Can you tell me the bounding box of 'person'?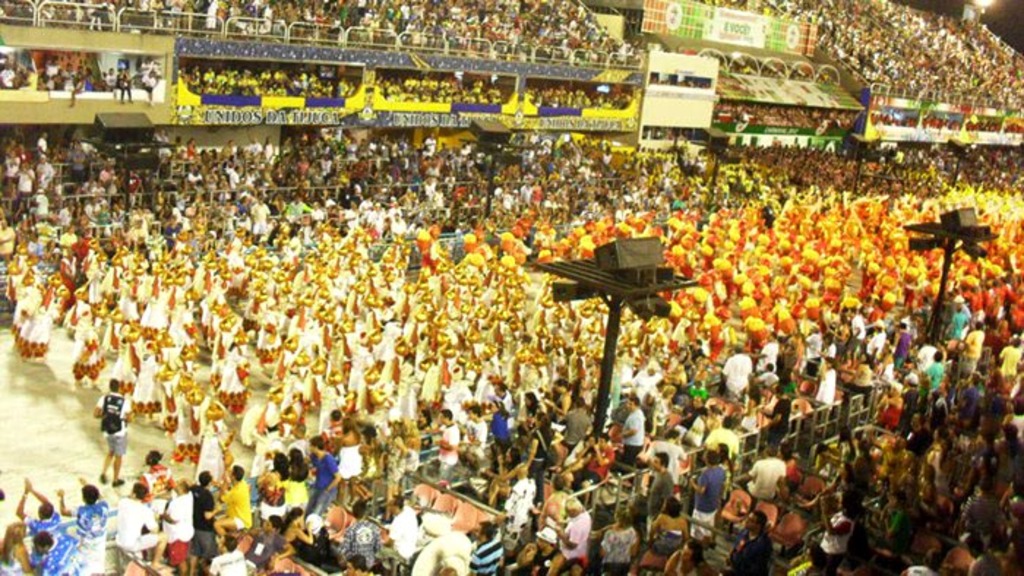
region(91, 379, 135, 481).
